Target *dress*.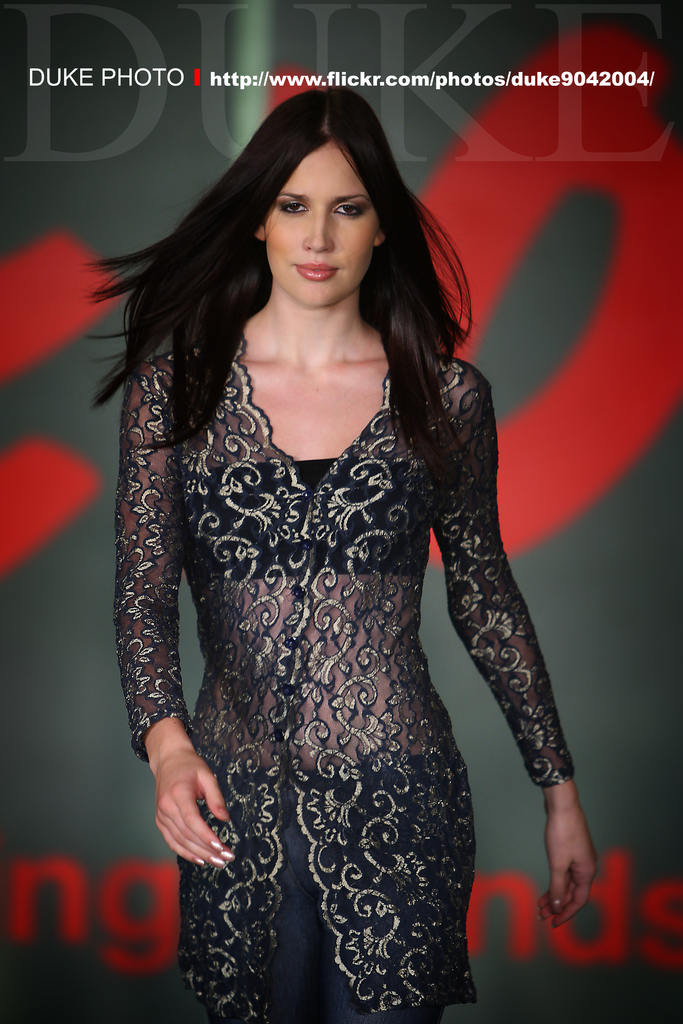
Target region: select_region(149, 278, 514, 901).
